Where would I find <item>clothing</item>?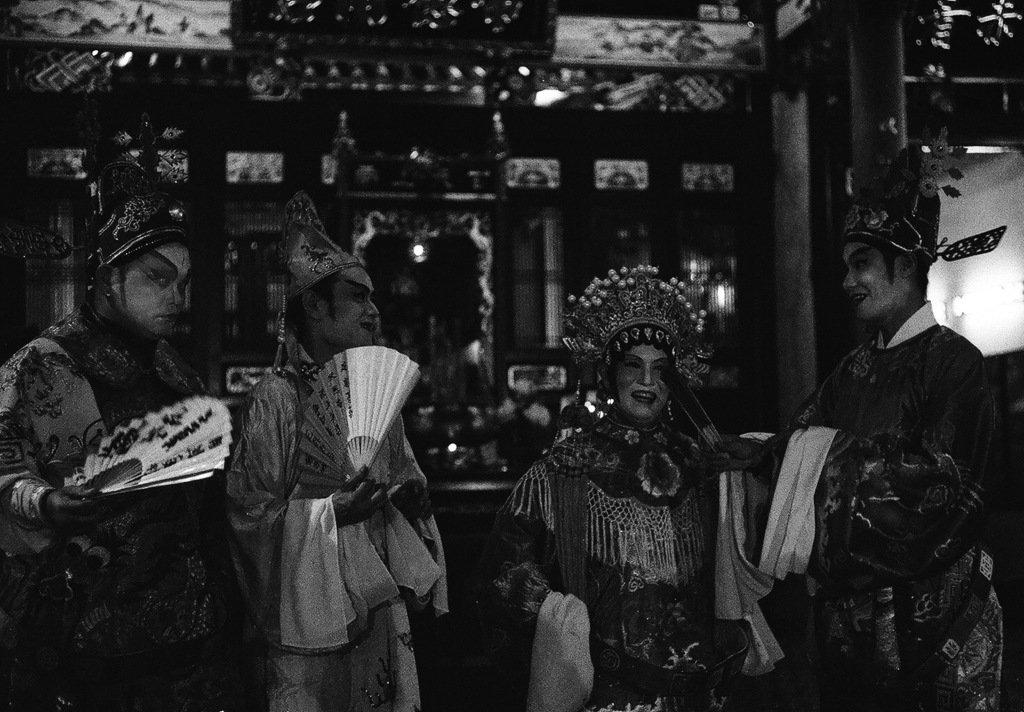
At (0, 309, 230, 711).
